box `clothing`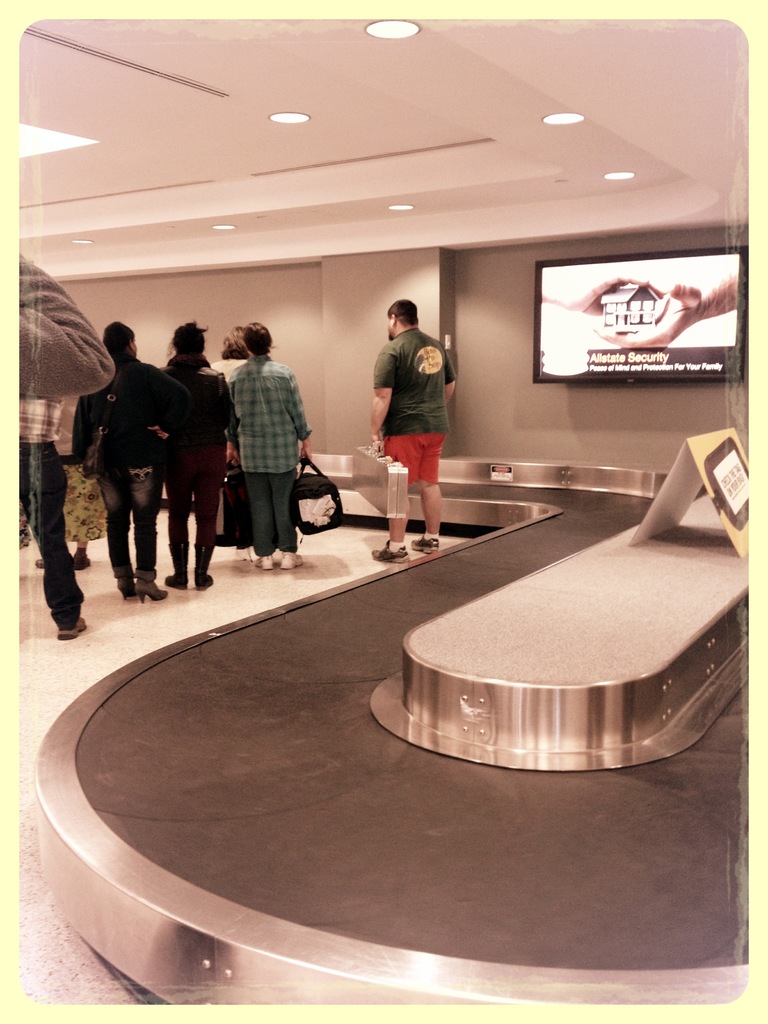
rect(371, 301, 458, 477)
